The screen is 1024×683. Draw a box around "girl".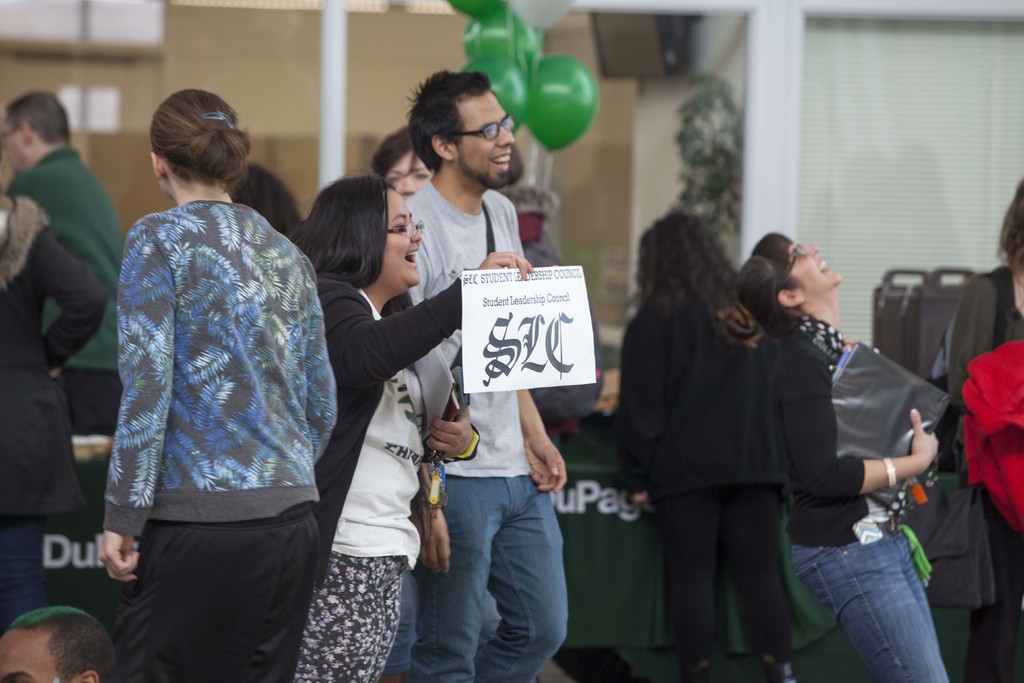
select_region(735, 229, 950, 682).
